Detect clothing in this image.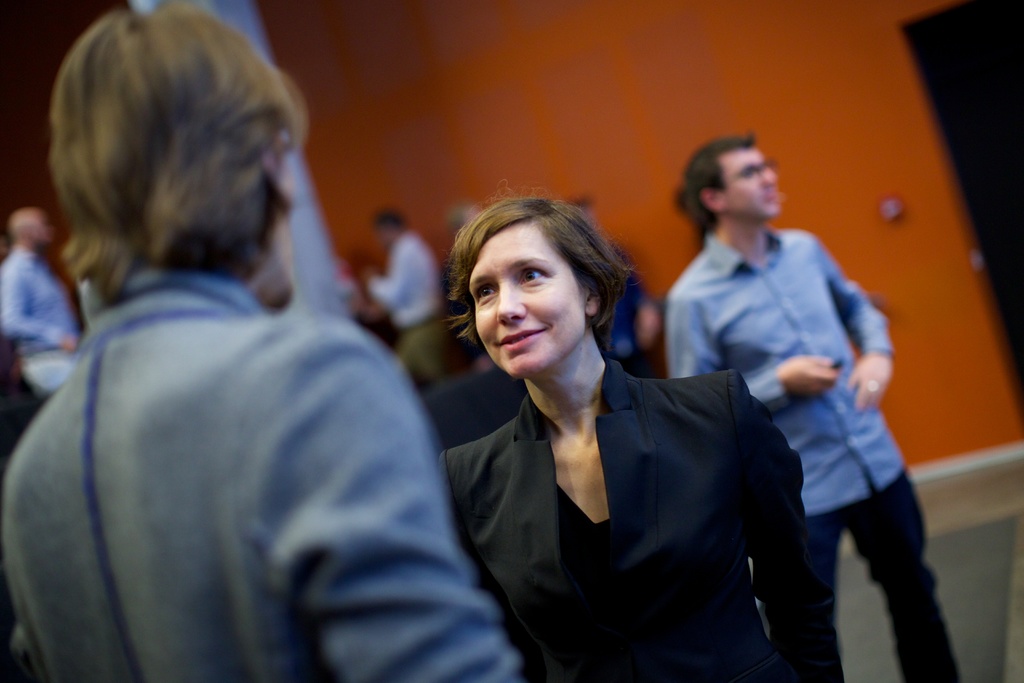
Detection: x1=676 y1=222 x2=908 y2=483.
